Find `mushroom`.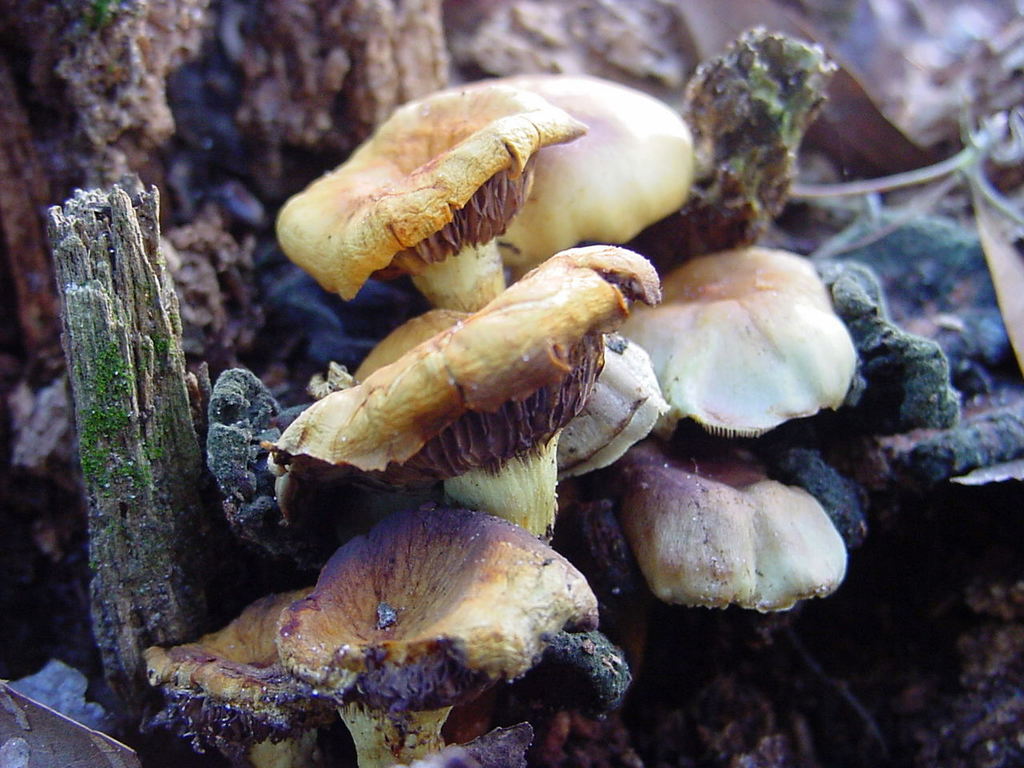
box(629, 244, 867, 474).
